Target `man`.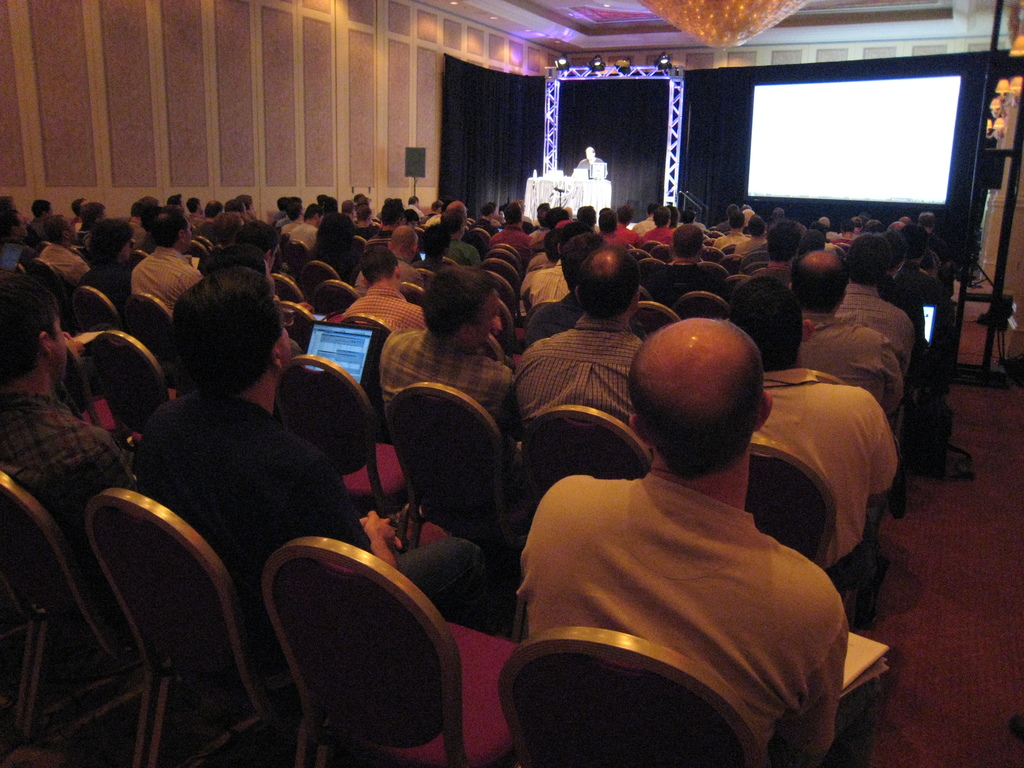
Target region: 816, 214, 840, 237.
